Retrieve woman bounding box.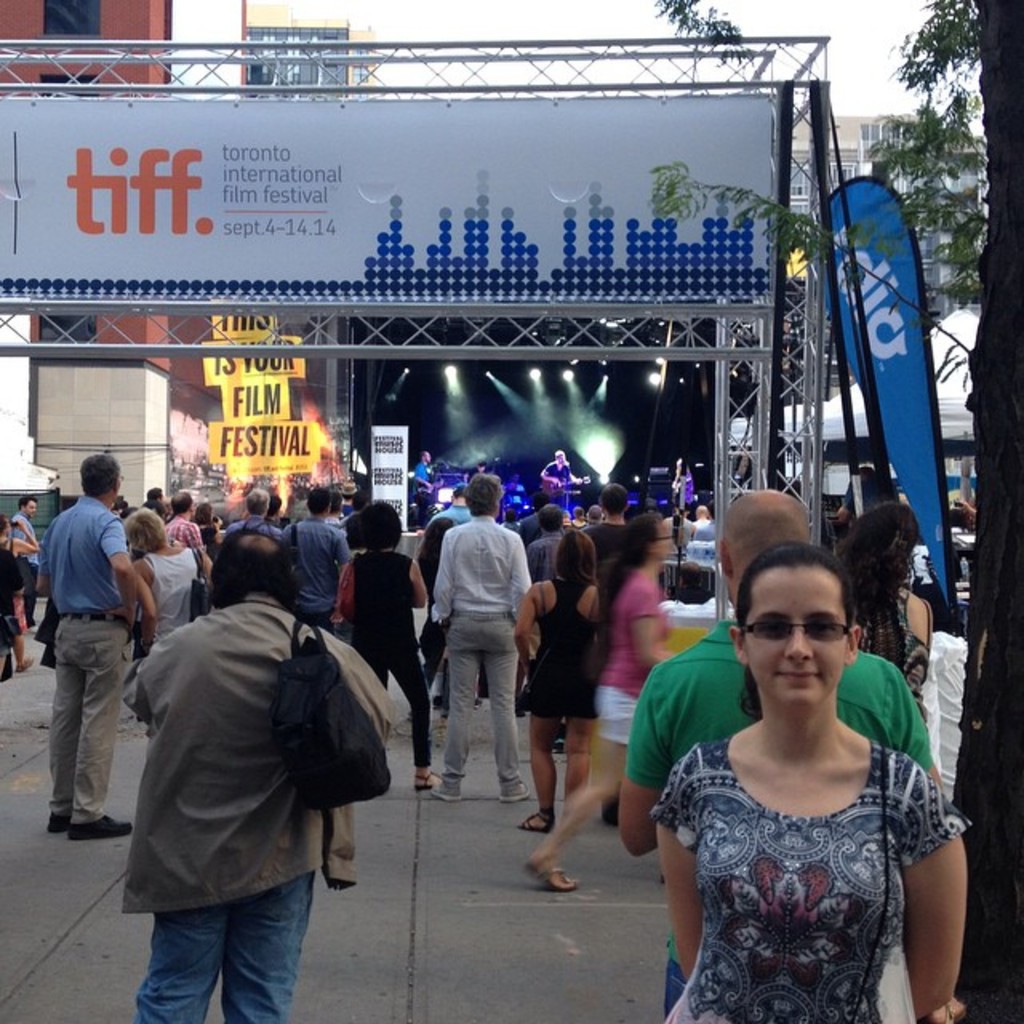
Bounding box: detection(827, 488, 942, 736).
